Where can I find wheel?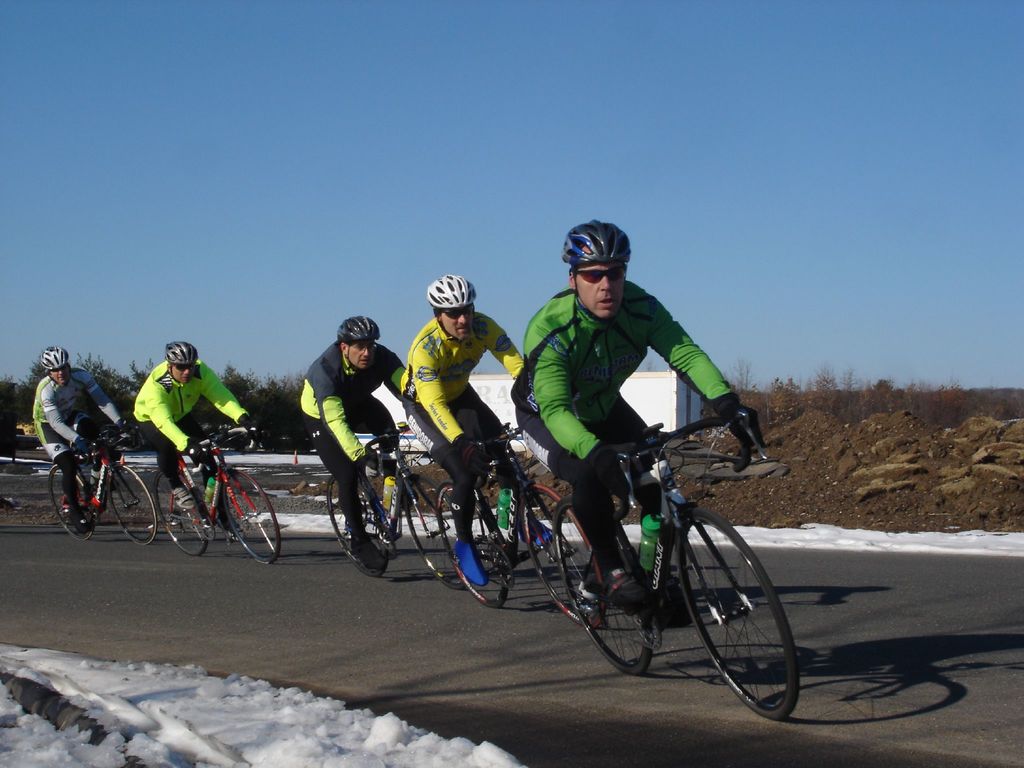
You can find it at <region>403, 477, 482, 584</region>.
